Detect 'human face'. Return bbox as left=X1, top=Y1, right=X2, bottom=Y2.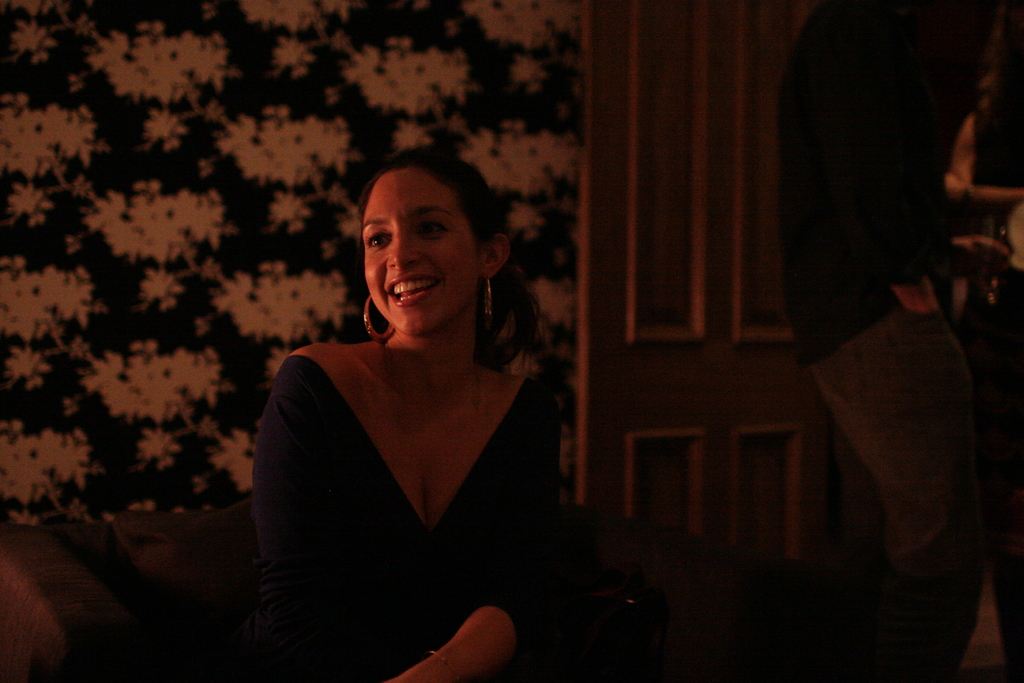
left=367, top=172, right=476, bottom=337.
